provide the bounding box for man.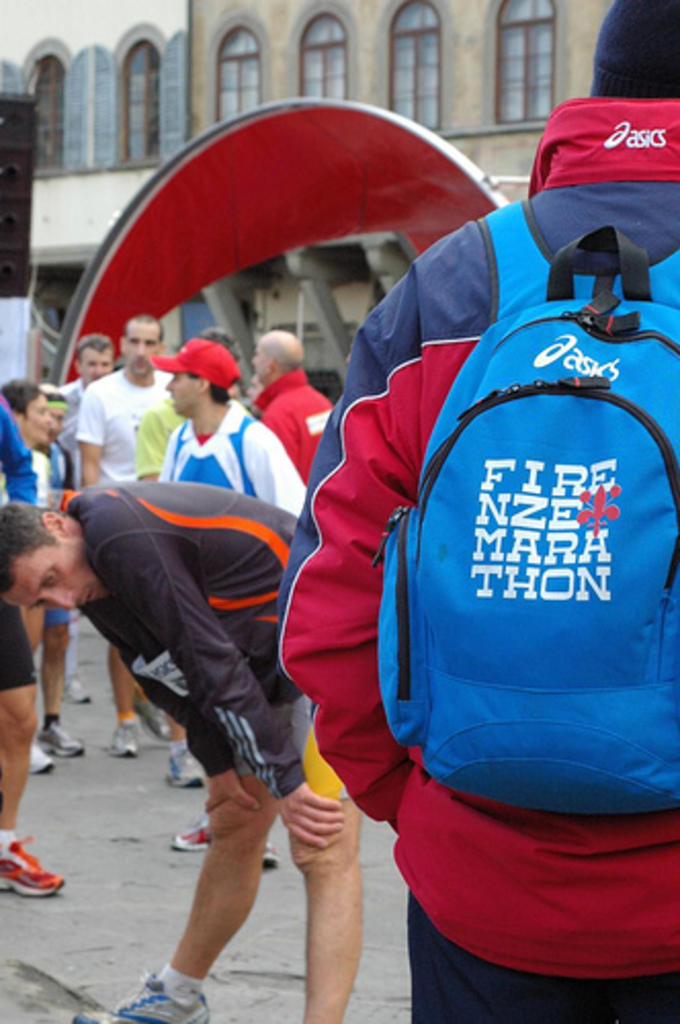
(0,475,363,1022).
